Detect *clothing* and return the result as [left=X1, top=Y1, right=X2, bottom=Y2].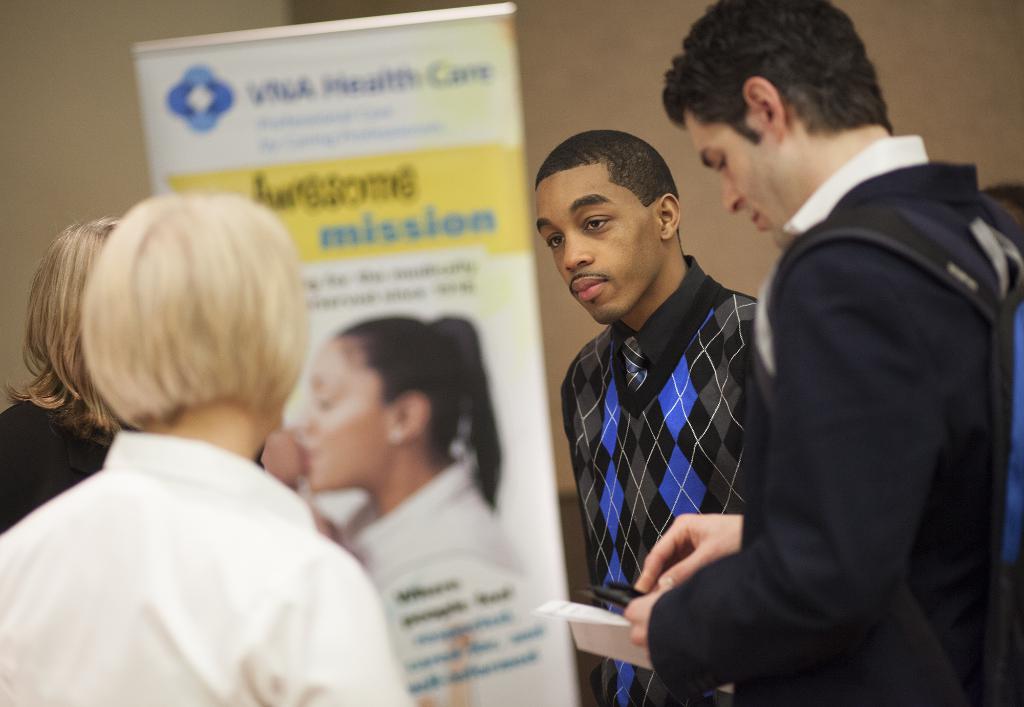
[left=0, top=433, right=419, bottom=706].
